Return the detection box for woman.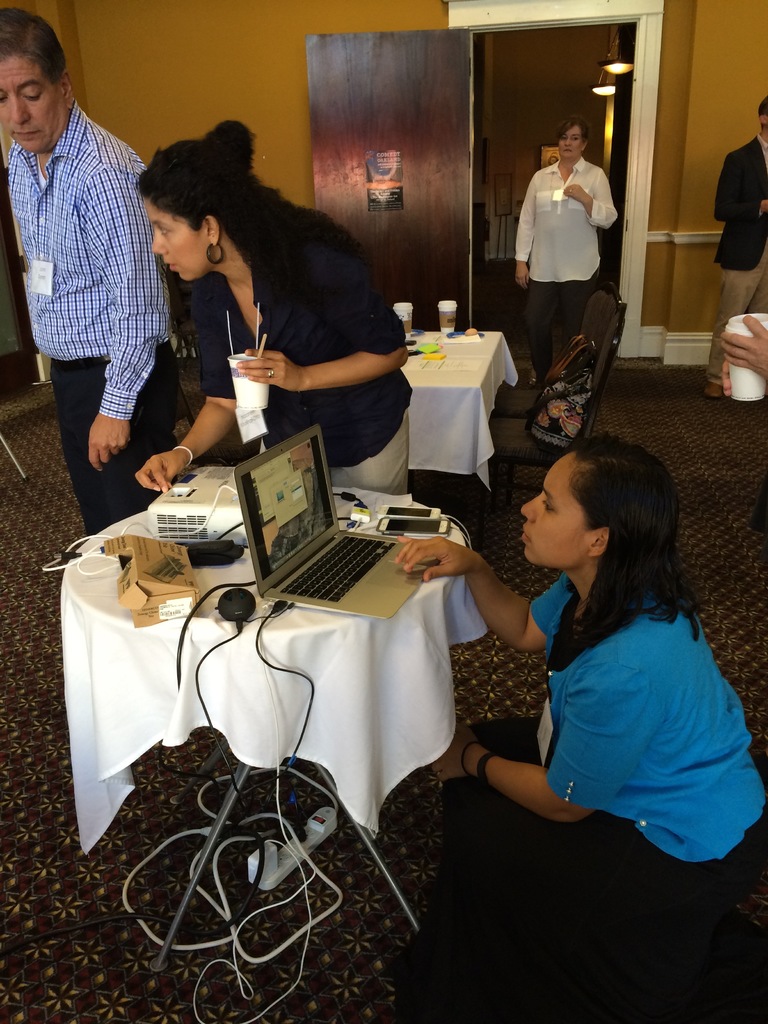
<box>136,144,416,495</box>.
